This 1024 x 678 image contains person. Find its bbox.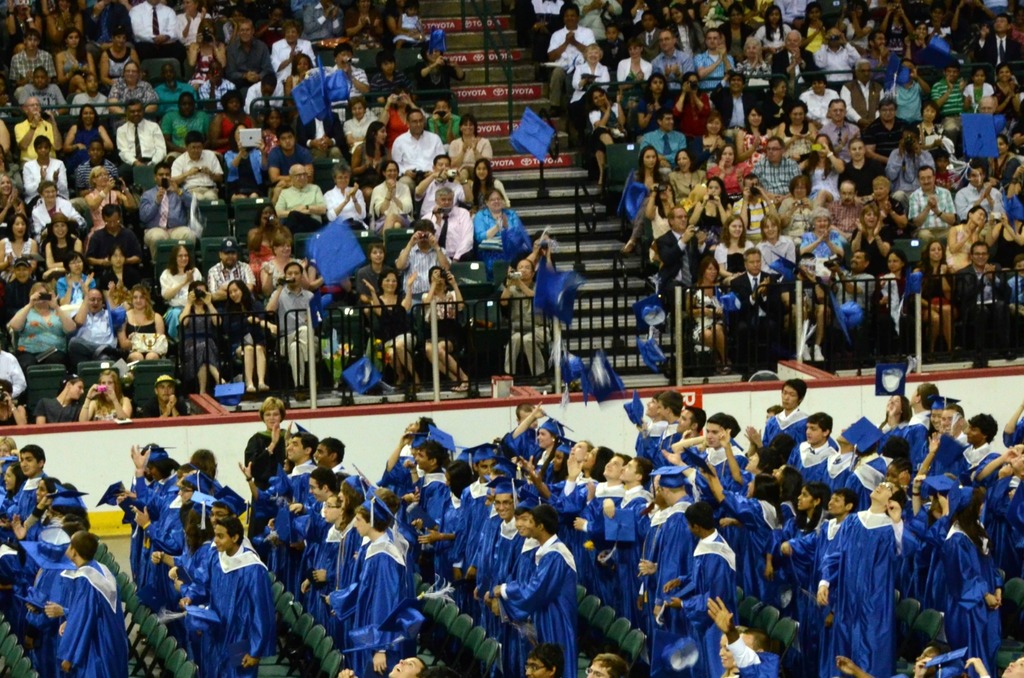
[221,277,269,391].
